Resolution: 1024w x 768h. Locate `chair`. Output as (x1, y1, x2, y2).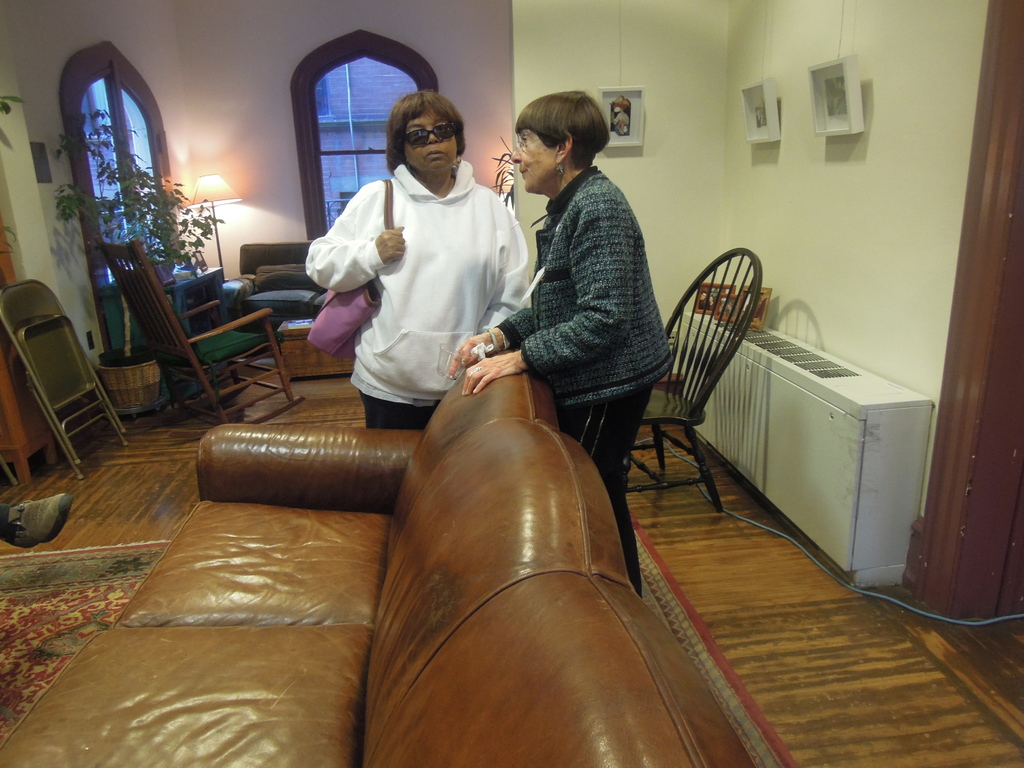
(11, 282, 97, 496).
